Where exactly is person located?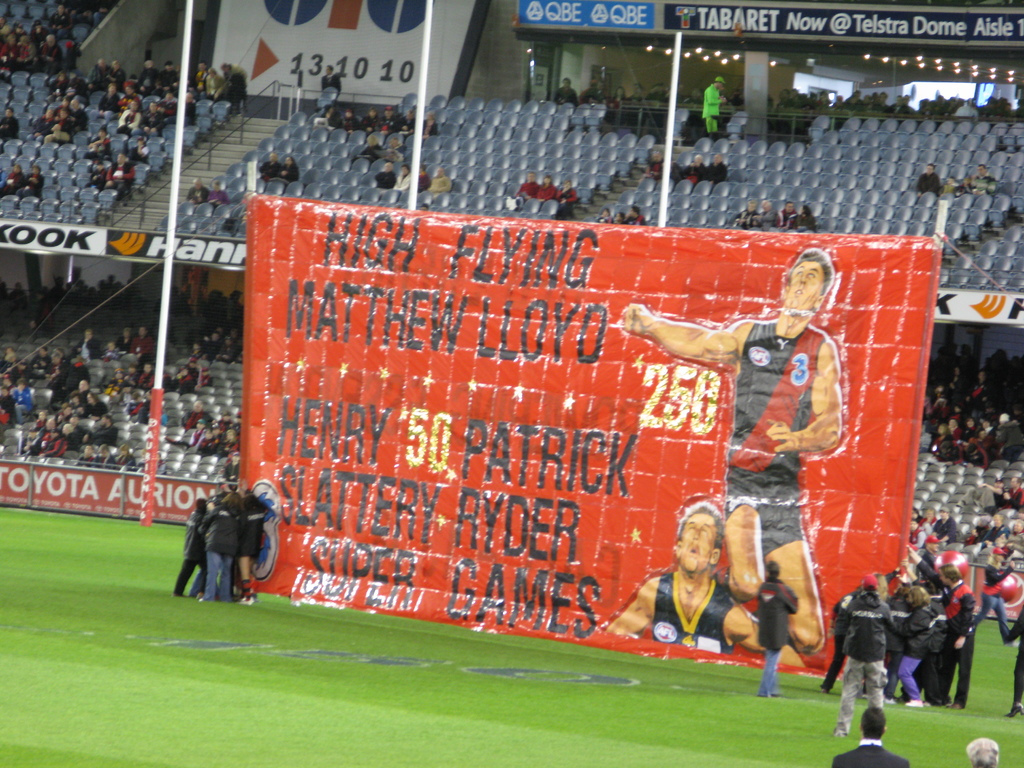
Its bounding box is <bbox>831, 704, 912, 767</bbox>.
